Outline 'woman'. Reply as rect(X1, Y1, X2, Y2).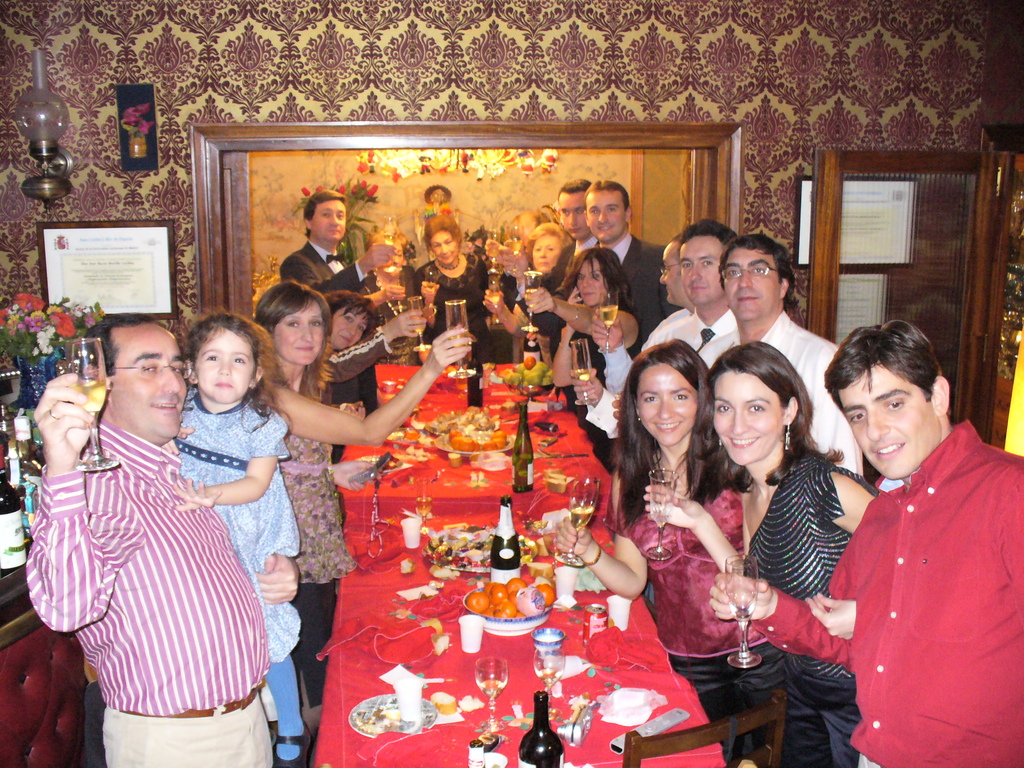
rect(308, 292, 426, 435).
